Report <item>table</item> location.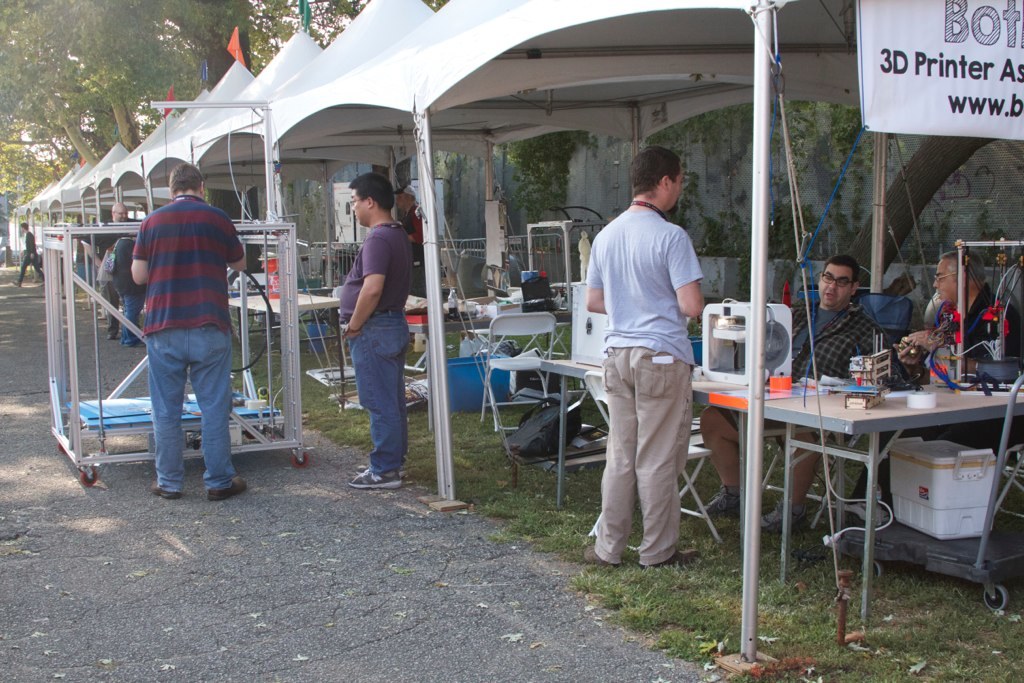
Report: 760, 372, 965, 607.
